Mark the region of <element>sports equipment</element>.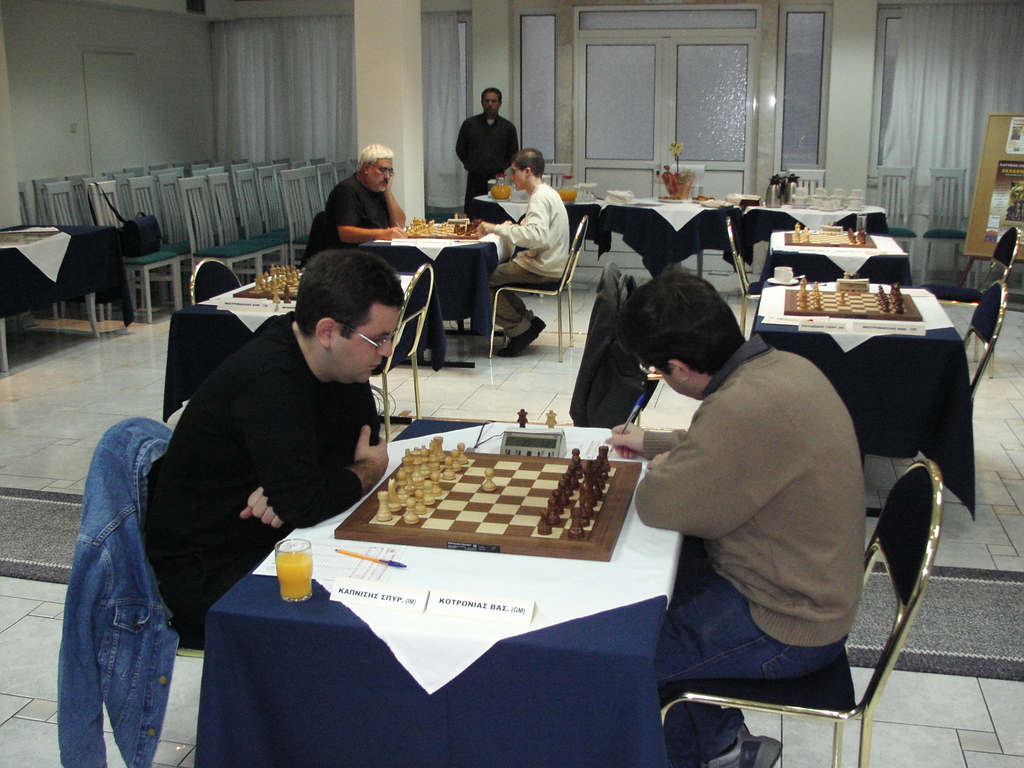
Region: [227, 261, 297, 303].
